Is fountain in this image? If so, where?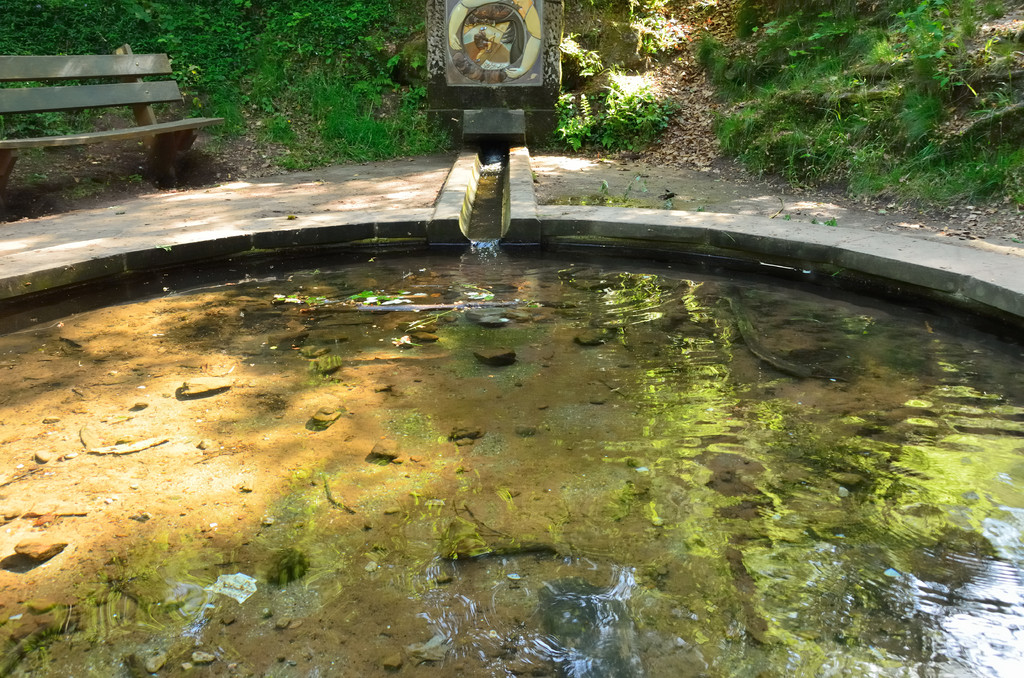
Yes, at x1=0 y1=129 x2=1023 y2=677.
